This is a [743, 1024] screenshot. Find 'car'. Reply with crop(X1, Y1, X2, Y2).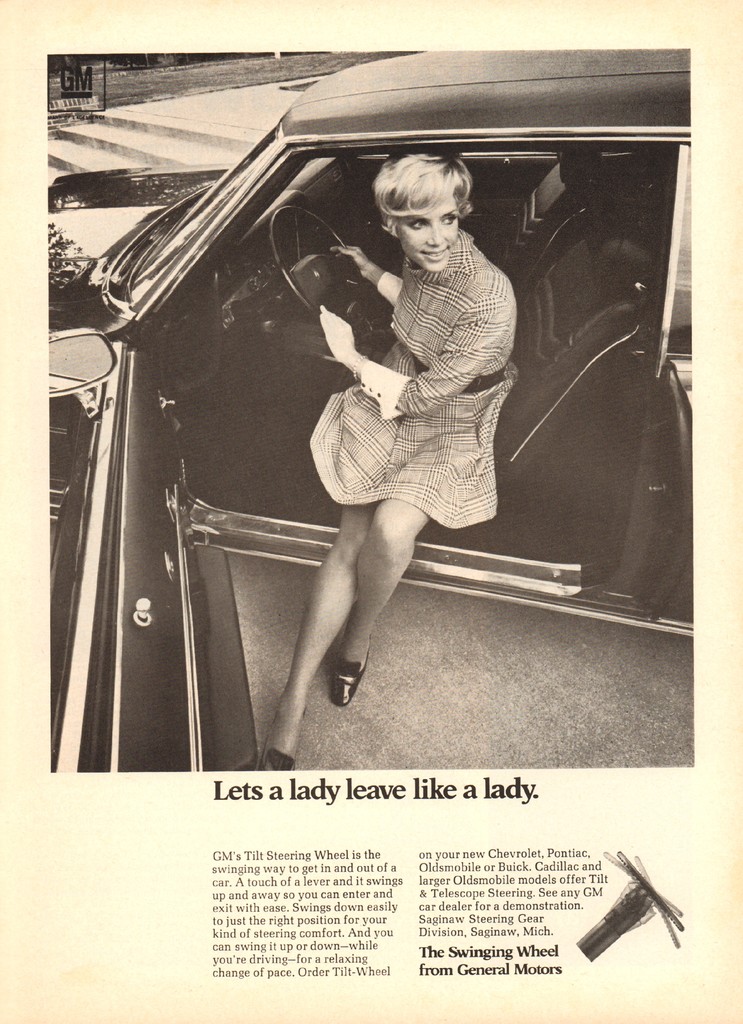
crop(46, 50, 694, 774).
